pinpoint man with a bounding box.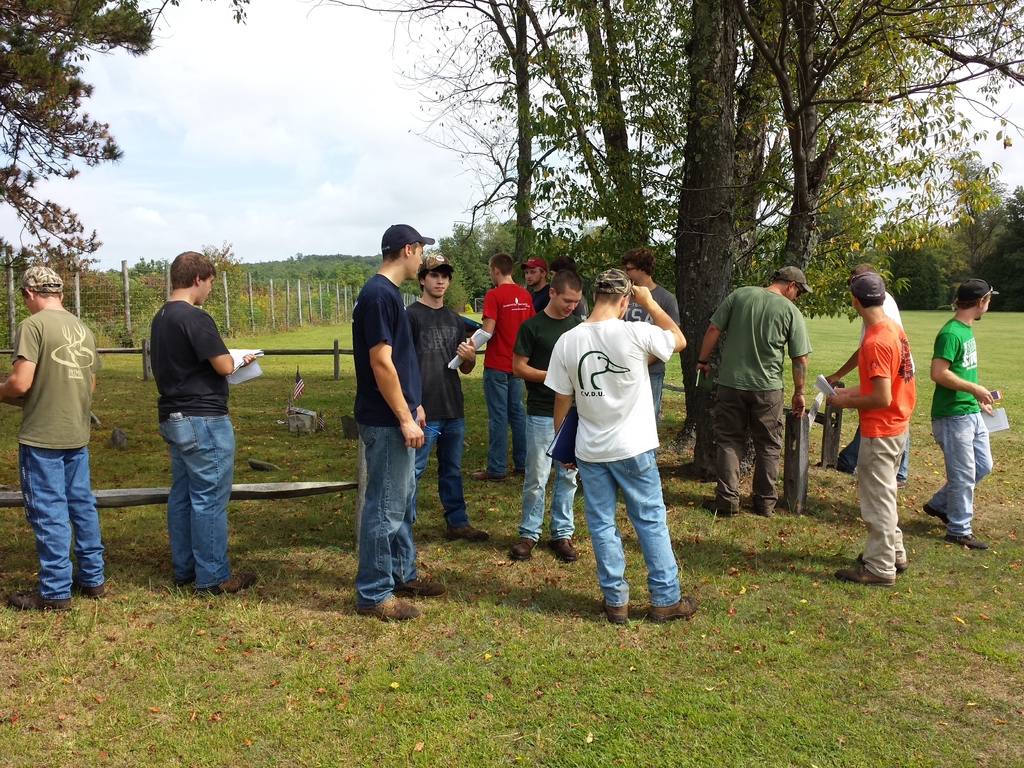
{"x1": 485, "y1": 261, "x2": 529, "y2": 487}.
